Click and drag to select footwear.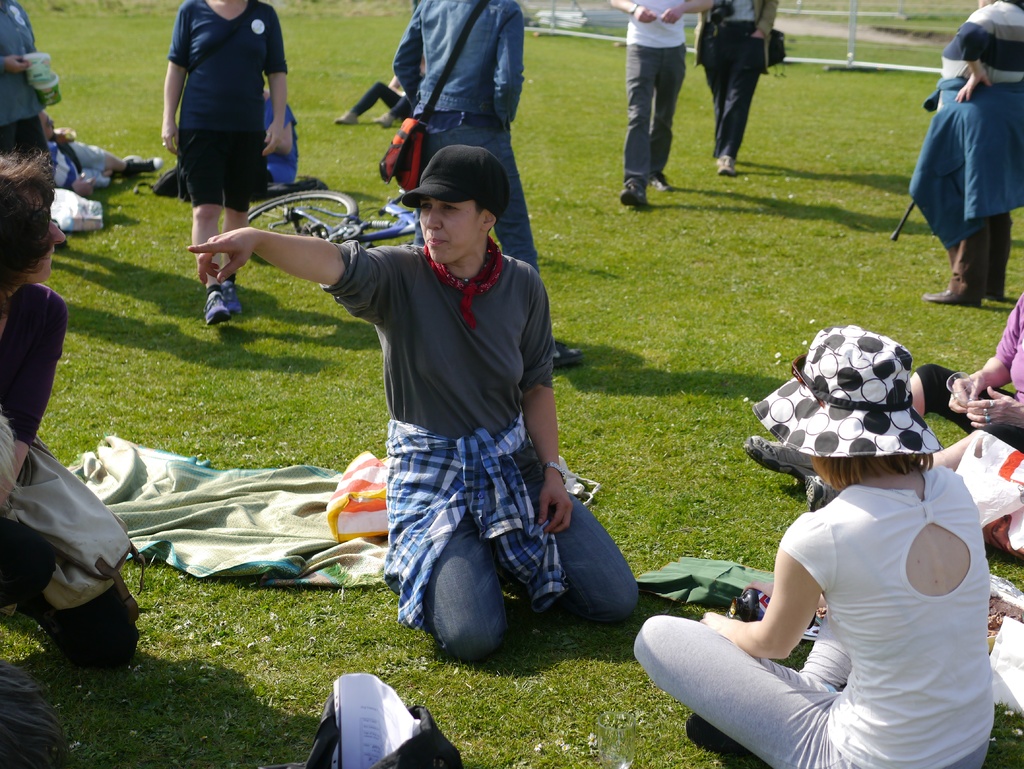
Selection: <box>372,111,394,130</box>.
